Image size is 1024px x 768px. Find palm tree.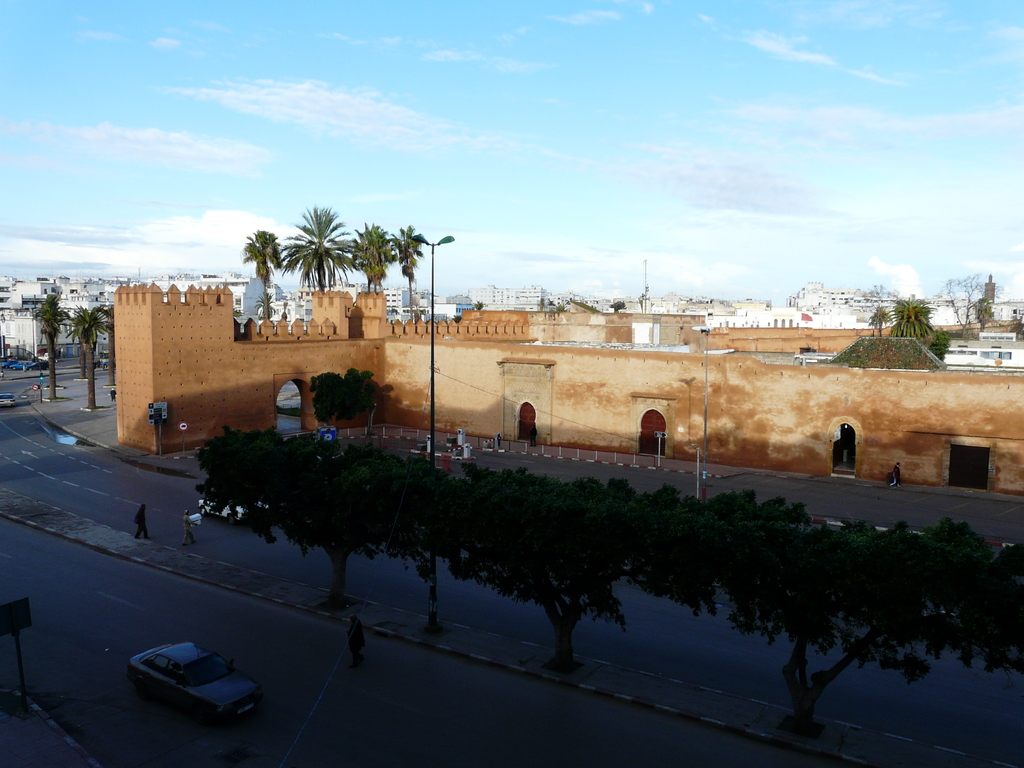
{"x1": 966, "y1": 292, "x2": 990, "y2": 336}.
